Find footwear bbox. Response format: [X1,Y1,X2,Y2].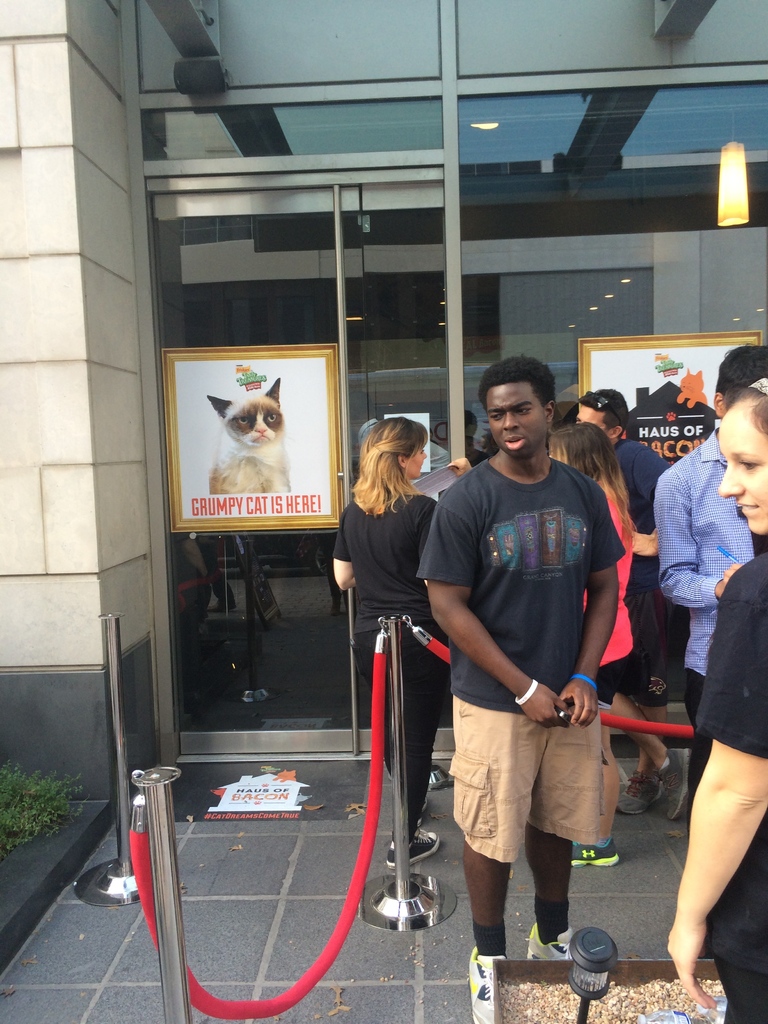
[660,748,689,819].
